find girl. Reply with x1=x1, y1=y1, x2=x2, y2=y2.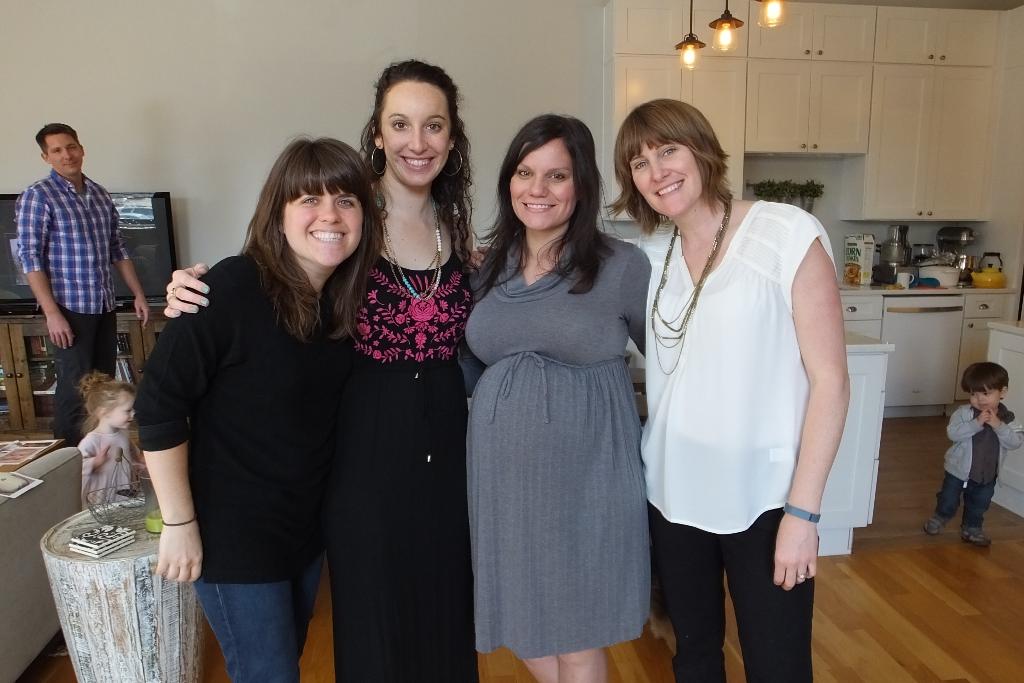
x1=611, y1=98, x2=848, y2=675.
